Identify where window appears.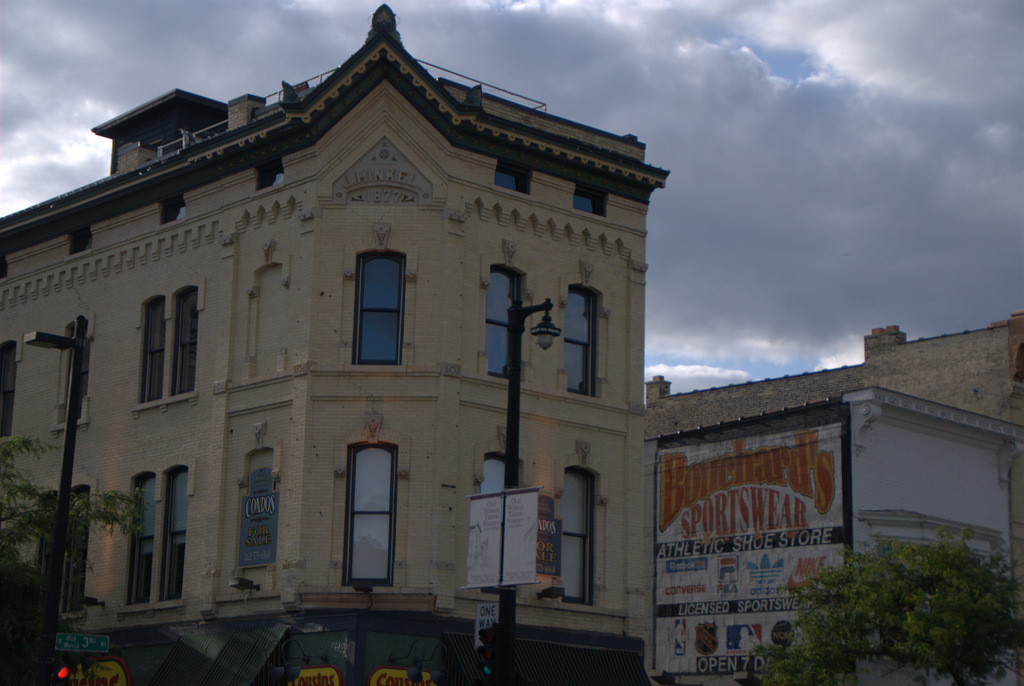
Appears at {"x1": 488, "y1": 259, "x2": 515, "y2": 374}.
